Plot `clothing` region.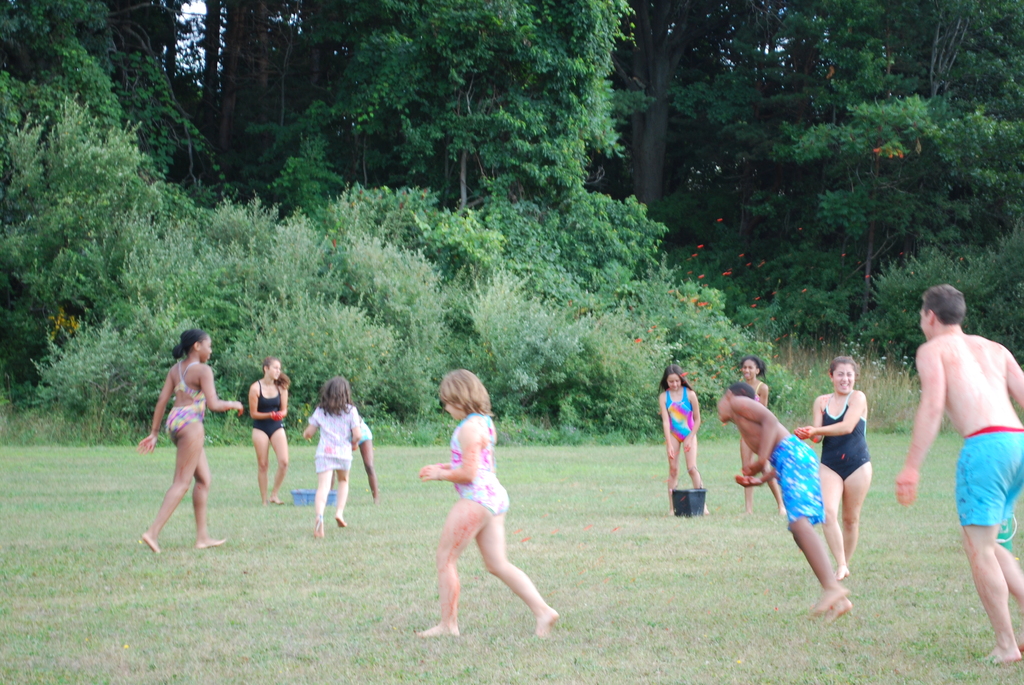
Plotted at BBox(304, 403, 359, 468).
